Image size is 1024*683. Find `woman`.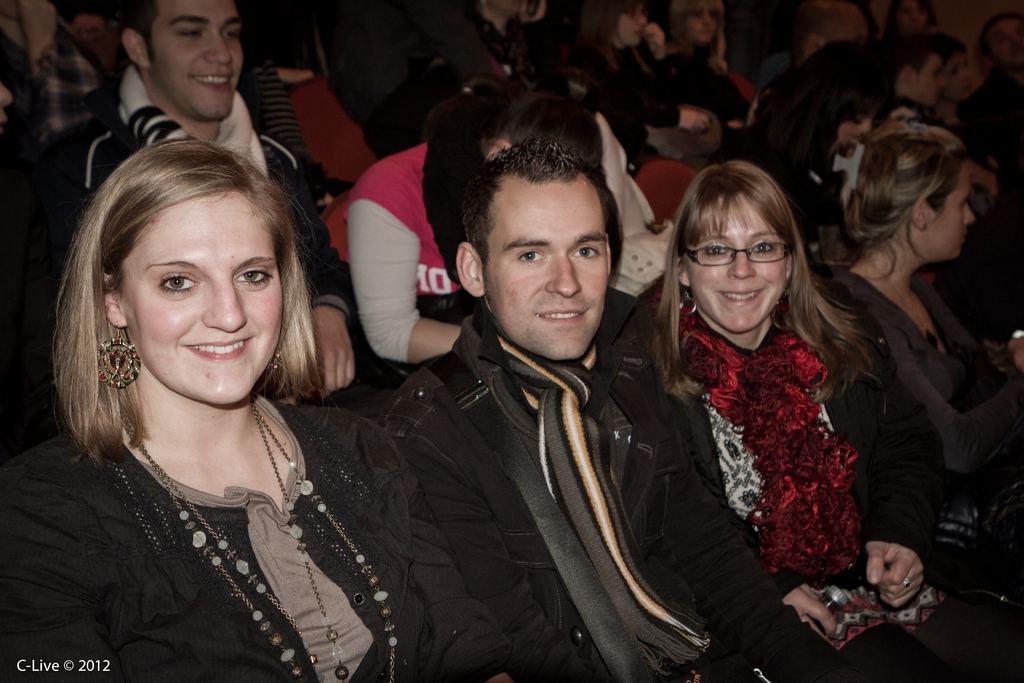
320,76,604,367.
